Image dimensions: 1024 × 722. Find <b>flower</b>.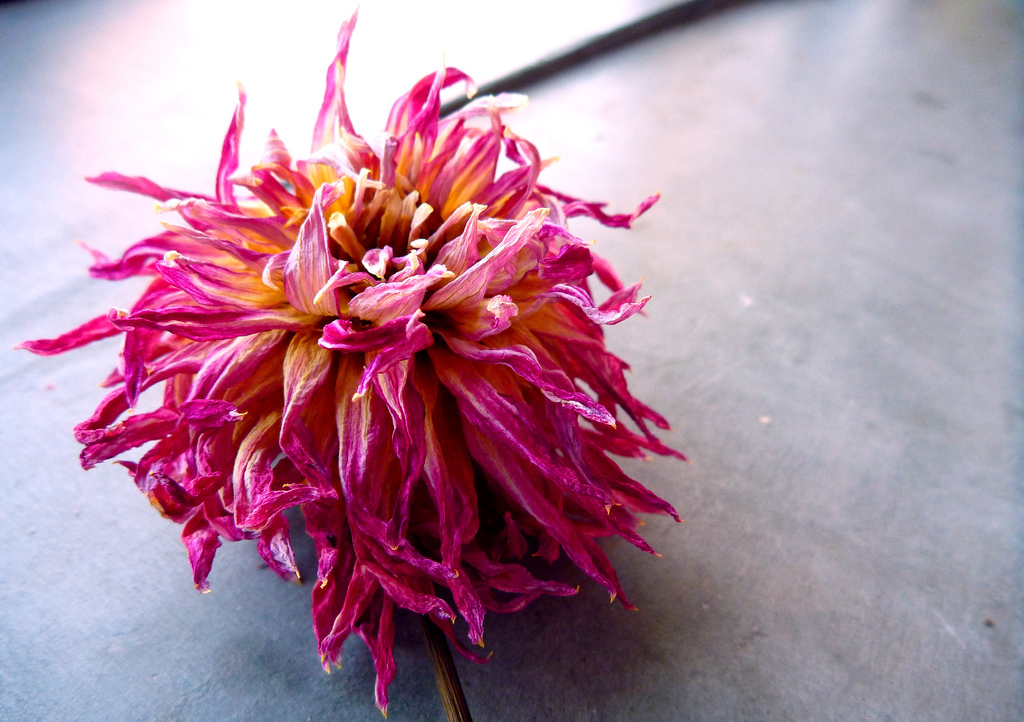
x1=10, y1=0, x2=698, y2=721.
